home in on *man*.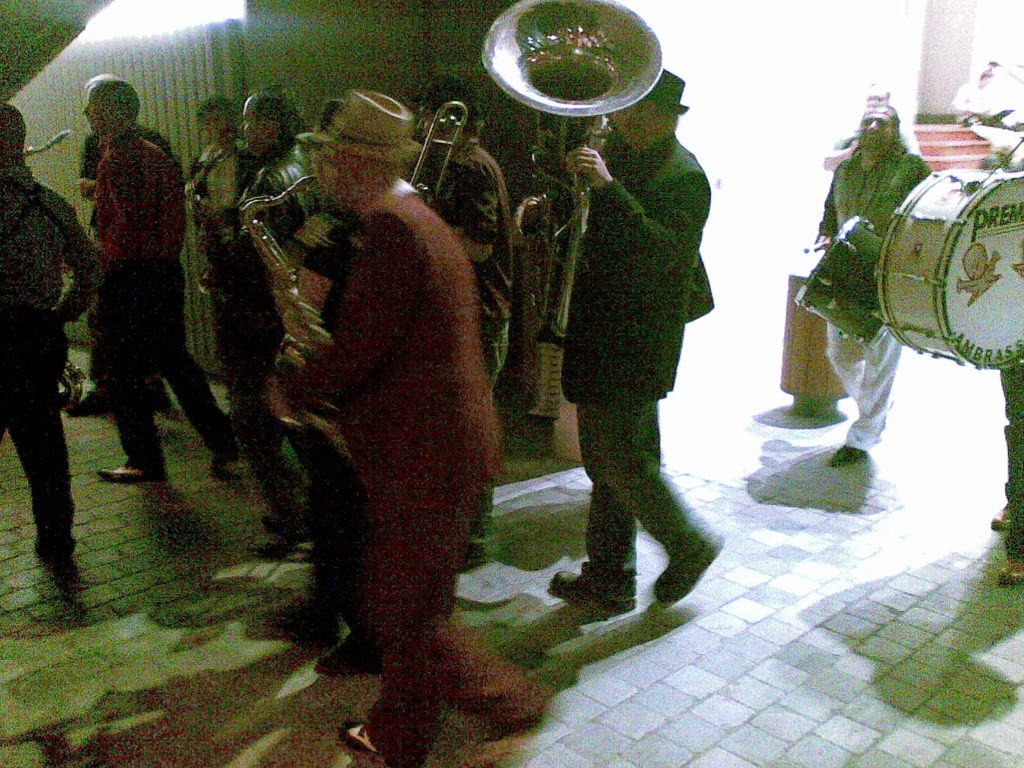
Homed in at <bbox>521, 68, 721, 609</bbox>.
